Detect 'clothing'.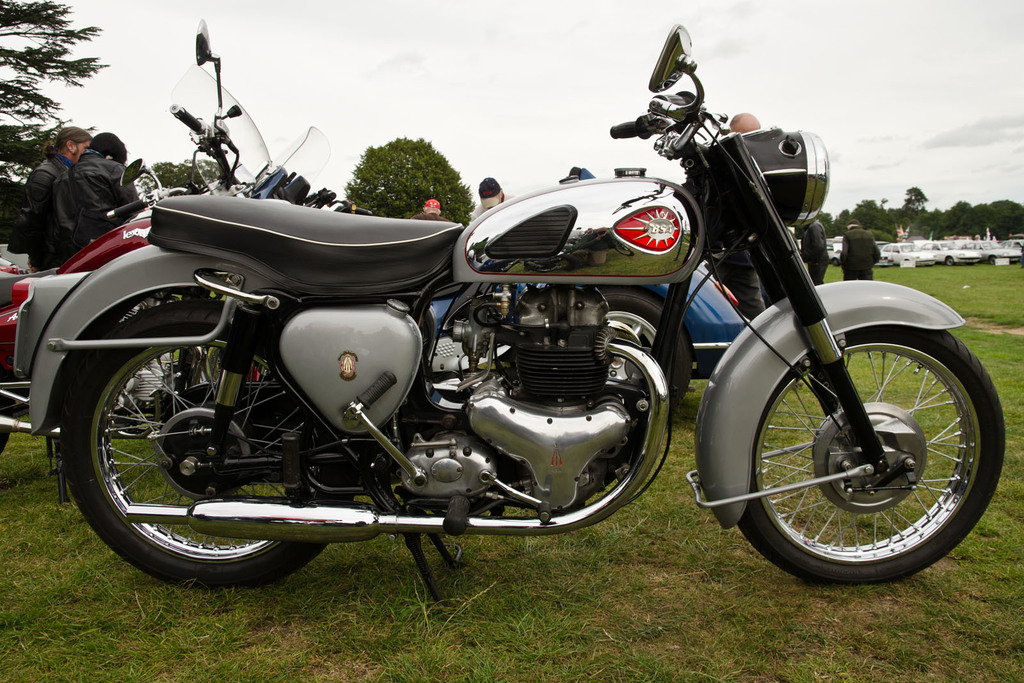
Detected at crop(838, 227, 883, 283).
